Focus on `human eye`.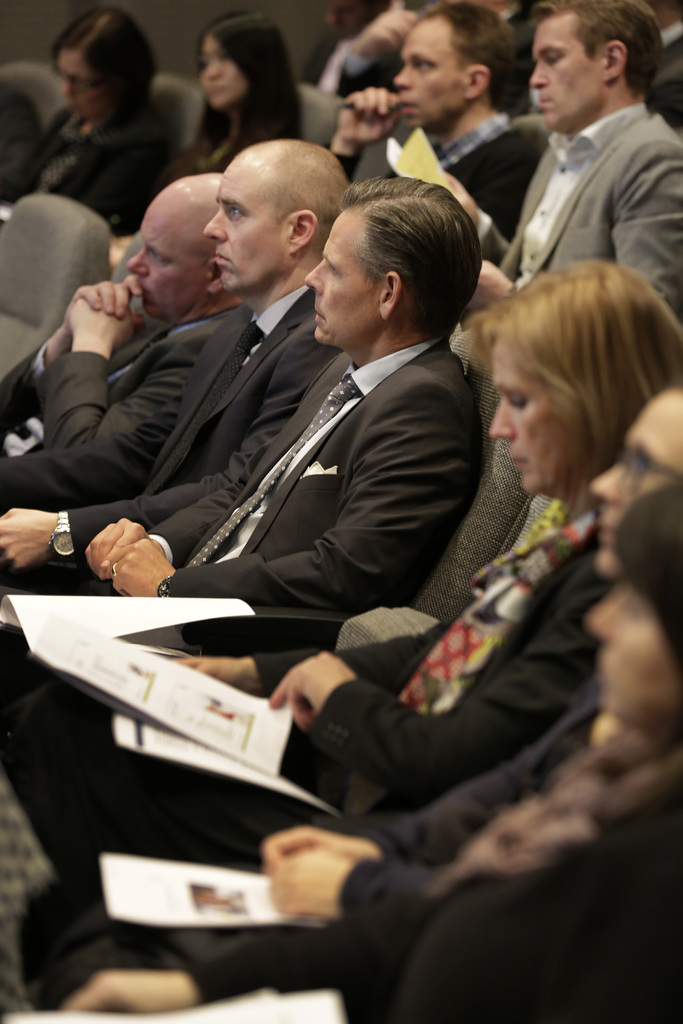
Focused at l=618, t=601, r=650, b=622.
